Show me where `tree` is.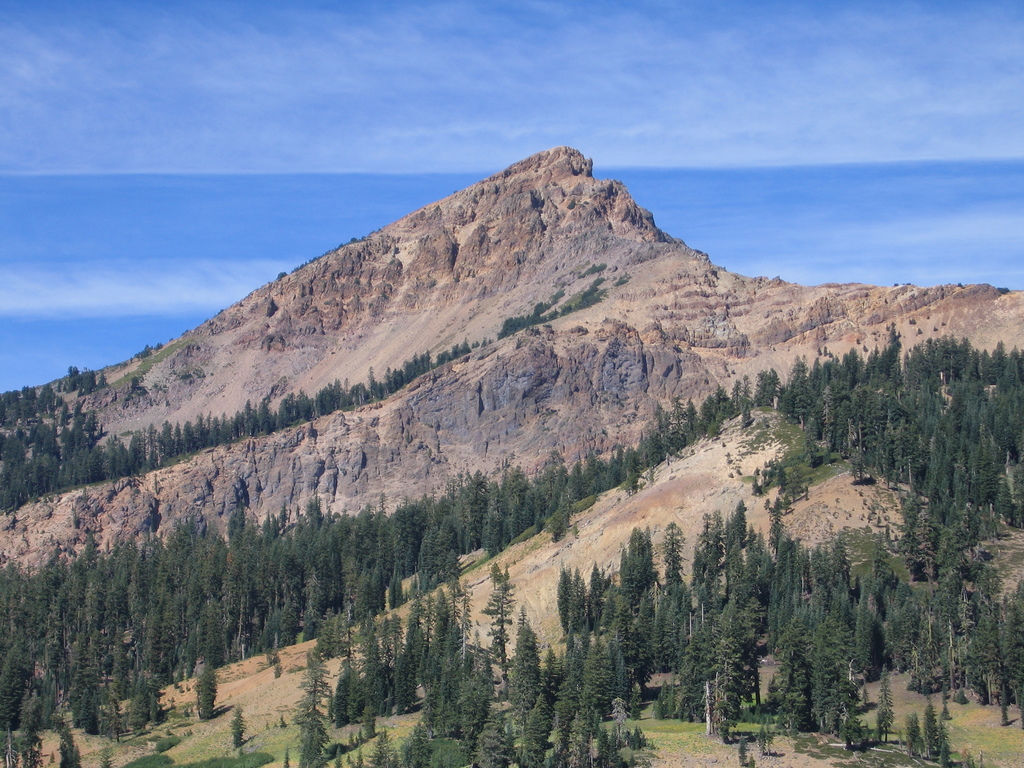
`tree` is at 731,733,751,767.
